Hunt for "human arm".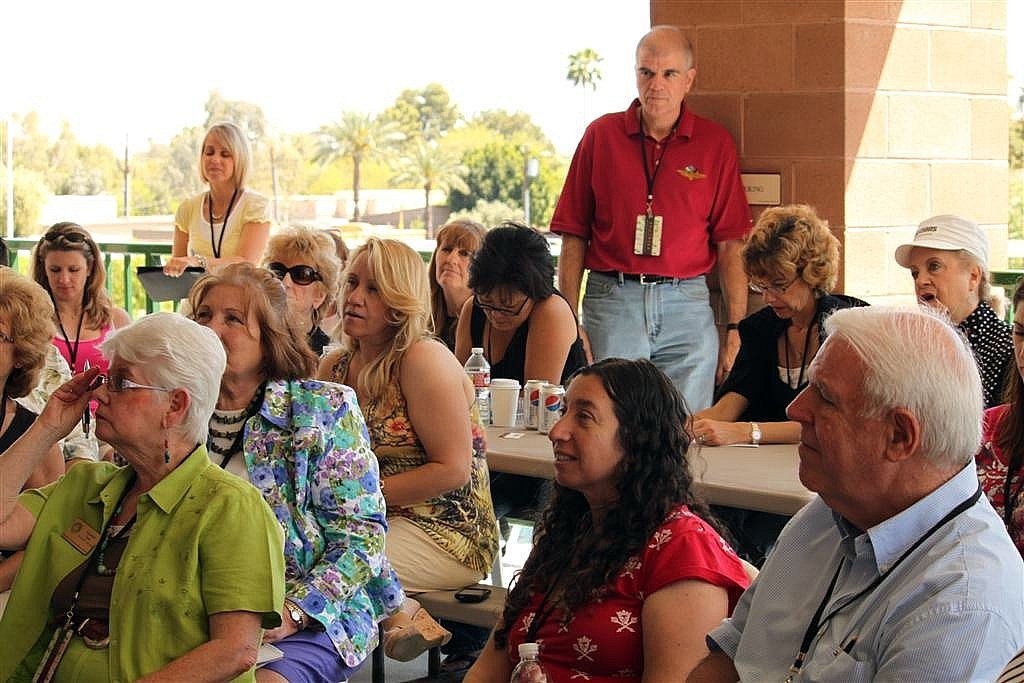
Hunted down at <bbox>507, 299, 582, 385</bbox>.
